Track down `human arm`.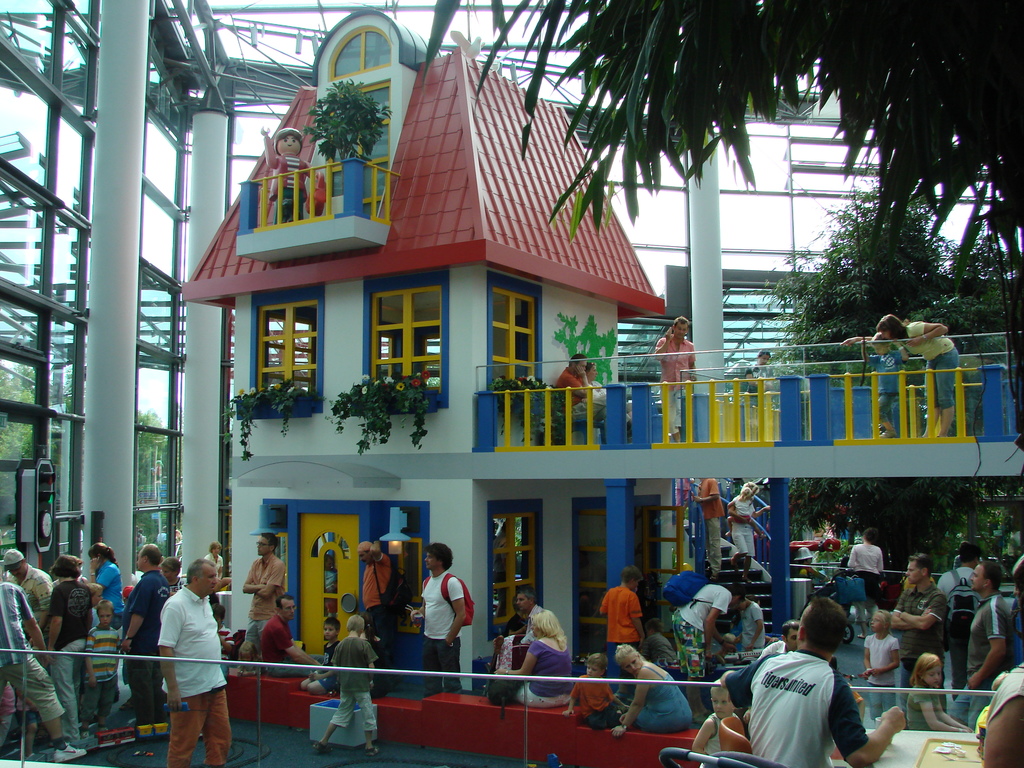
Tracked to <box>743,609,764,652</box>.
